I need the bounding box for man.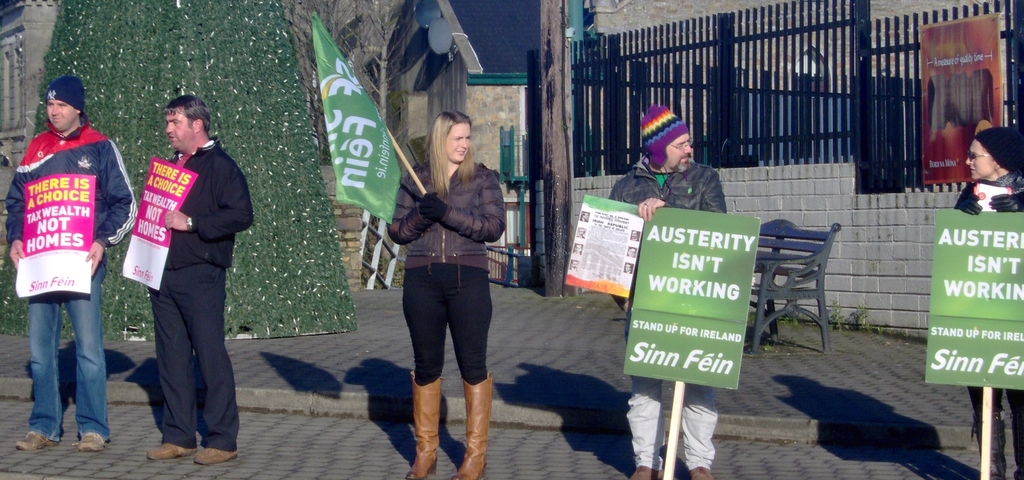
Here it is: bbox=[604, 106, 733, 479].
